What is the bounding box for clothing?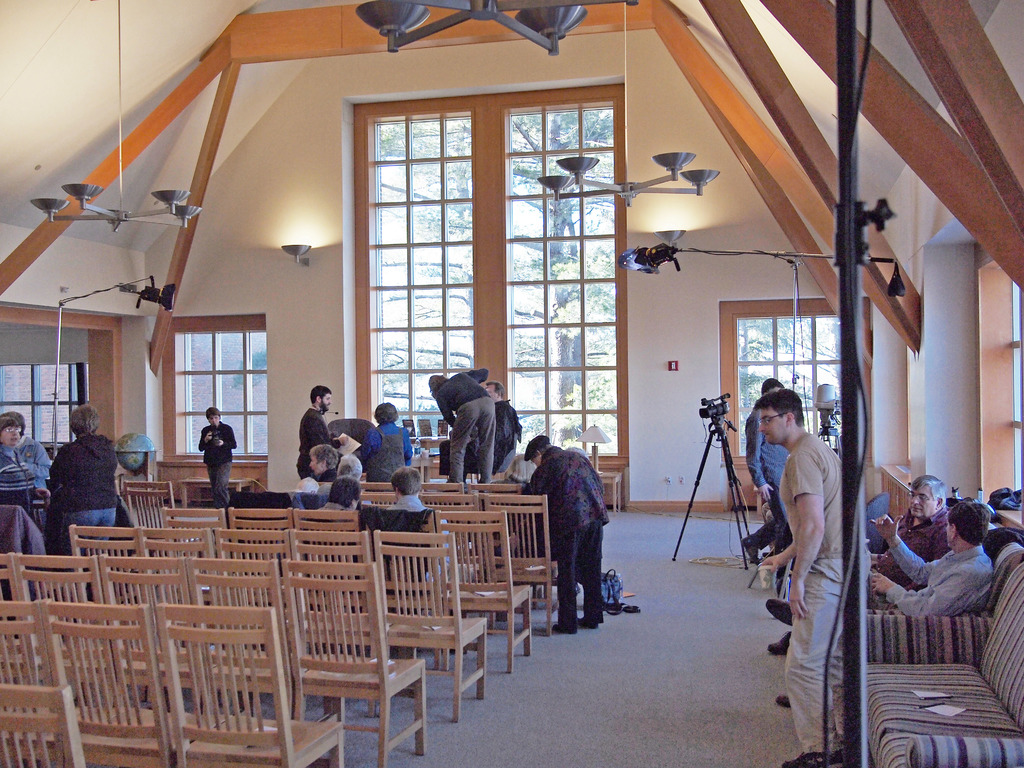
<region>316, 483, 336, 497</region>.
